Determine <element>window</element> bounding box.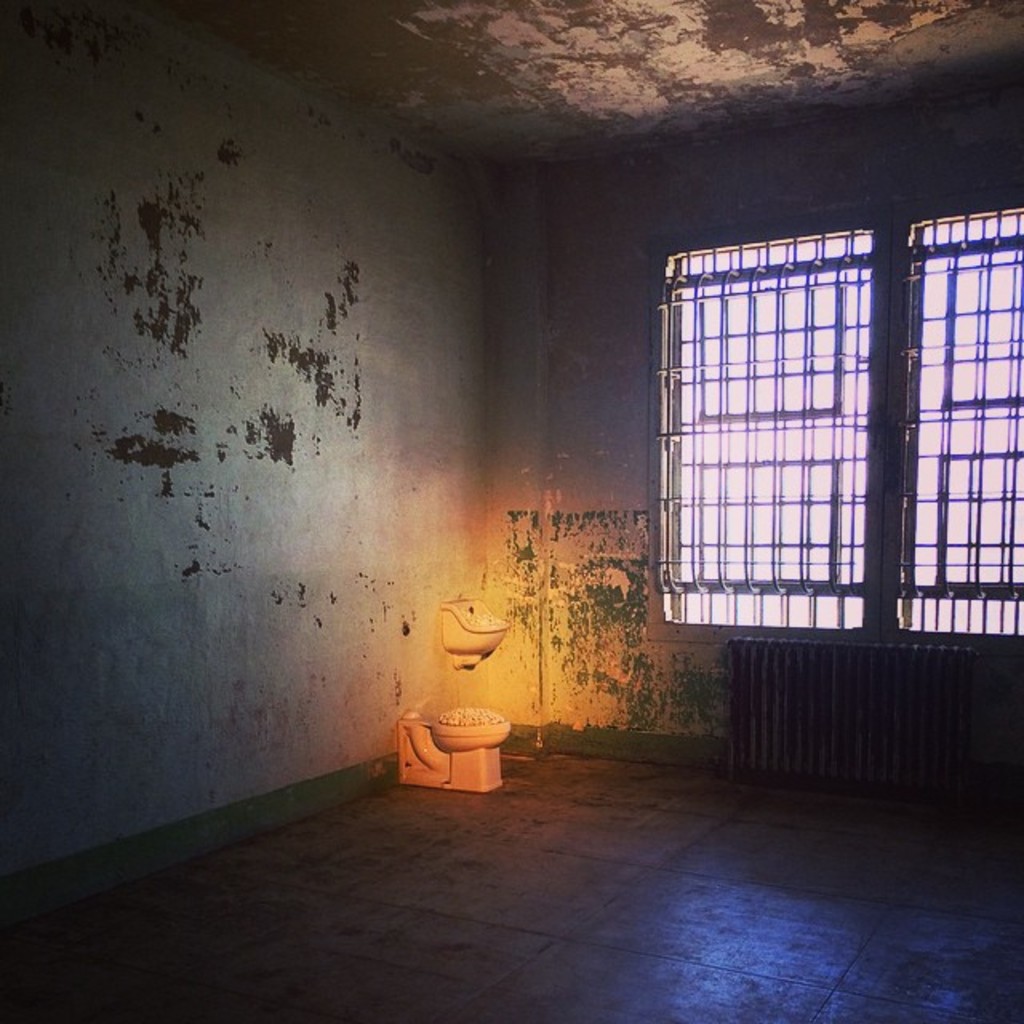
Determined: bbox(656, 194, 1022, 637).
